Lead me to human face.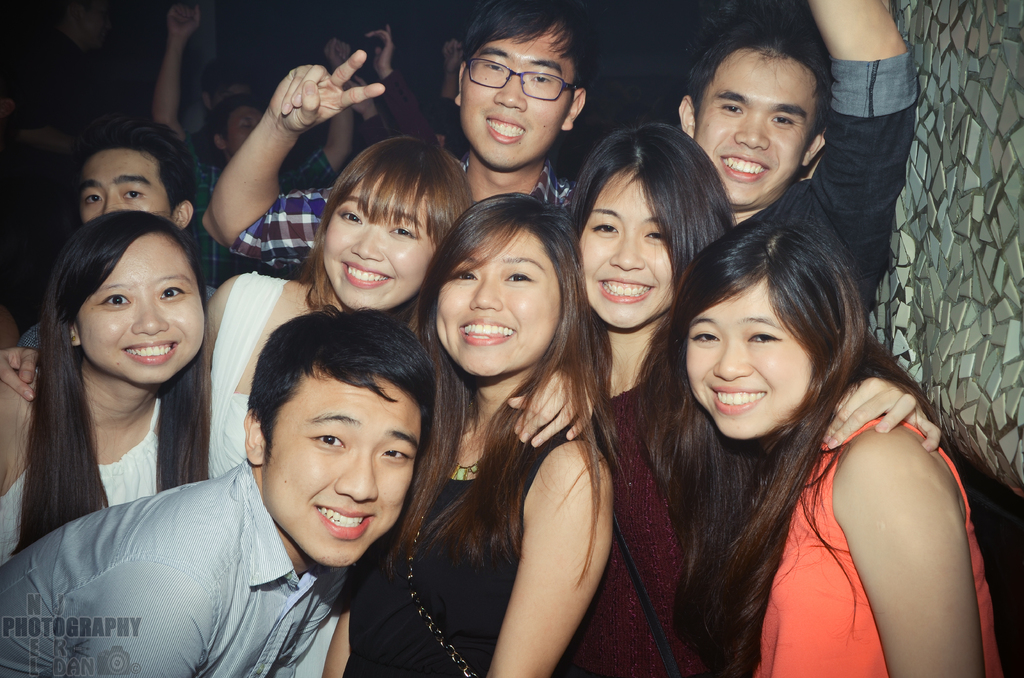
Lead to detection(81, 148, 172, 220).
